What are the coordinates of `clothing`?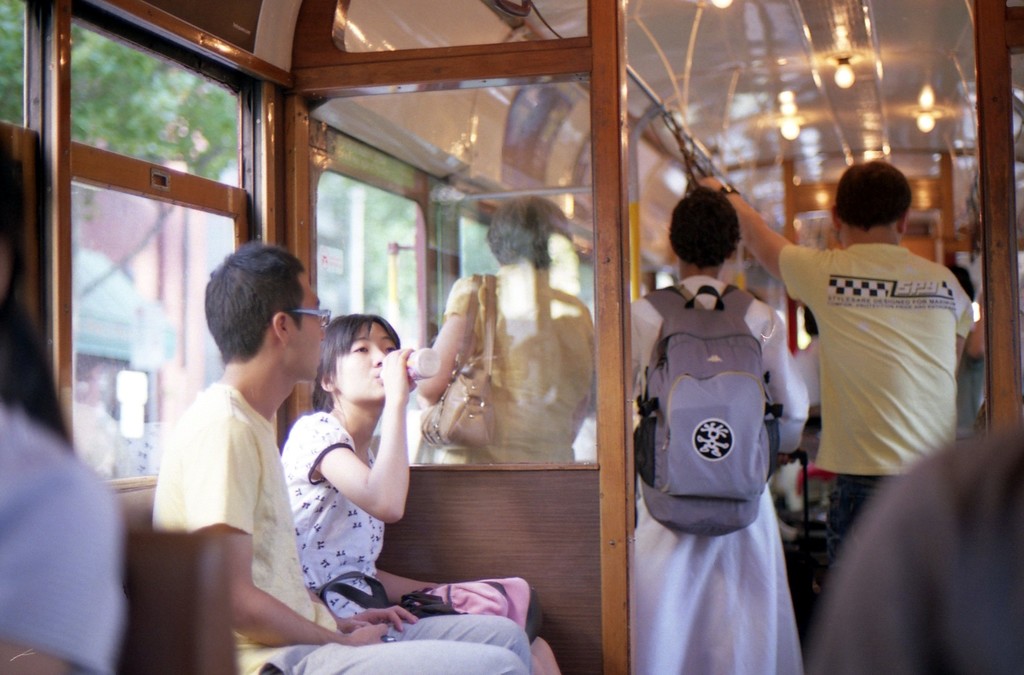
crop(644, 278, 808, 674).
